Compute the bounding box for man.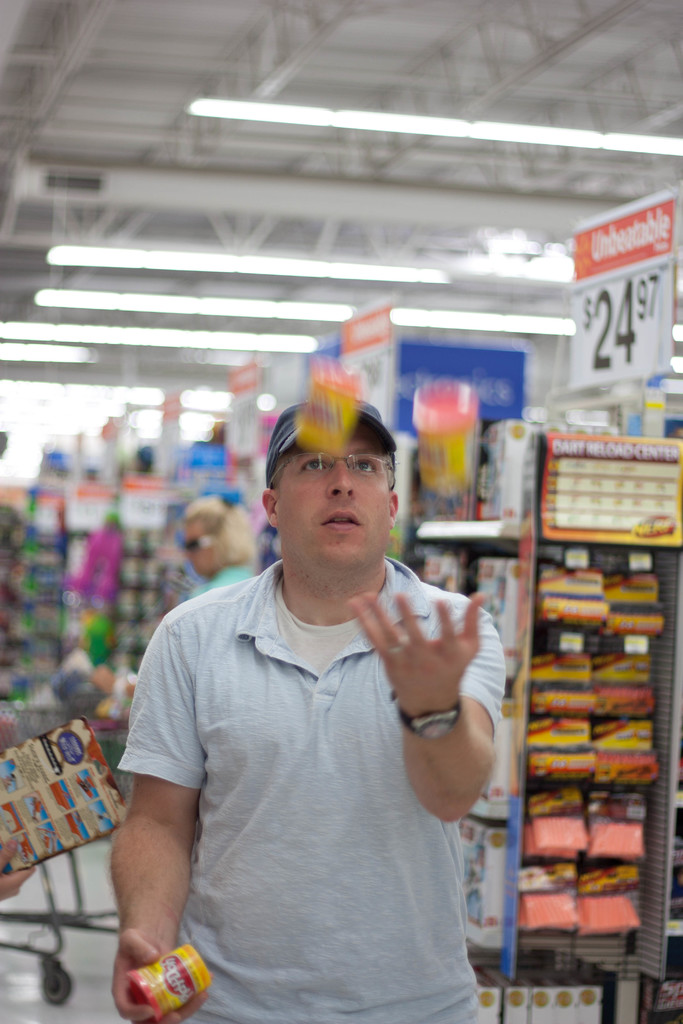
crop(114, 369, 519, 1019).
